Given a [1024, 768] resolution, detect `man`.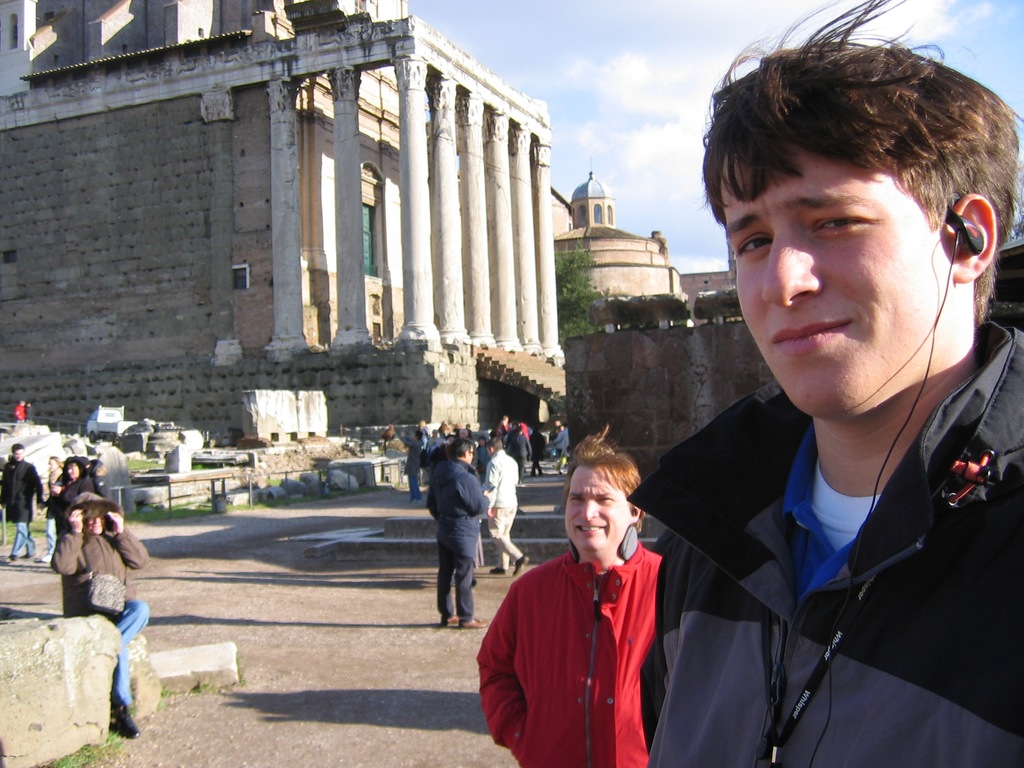
(left=424, top=438, right=490, bottom=631).
